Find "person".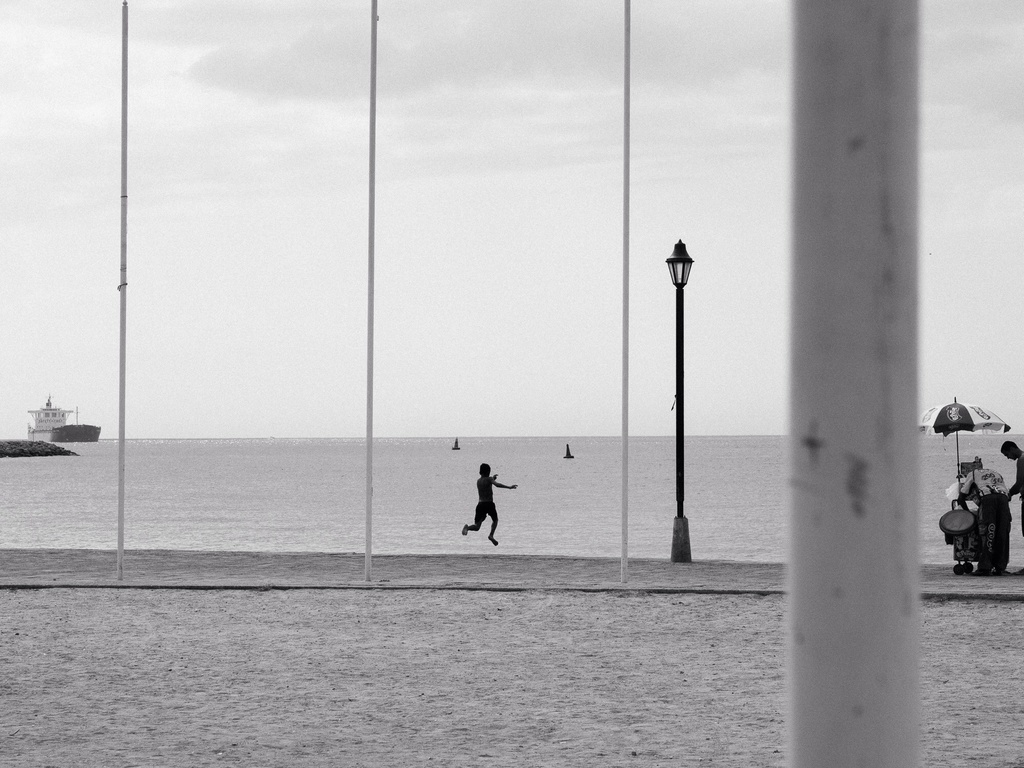
1004,440,1023,541.
